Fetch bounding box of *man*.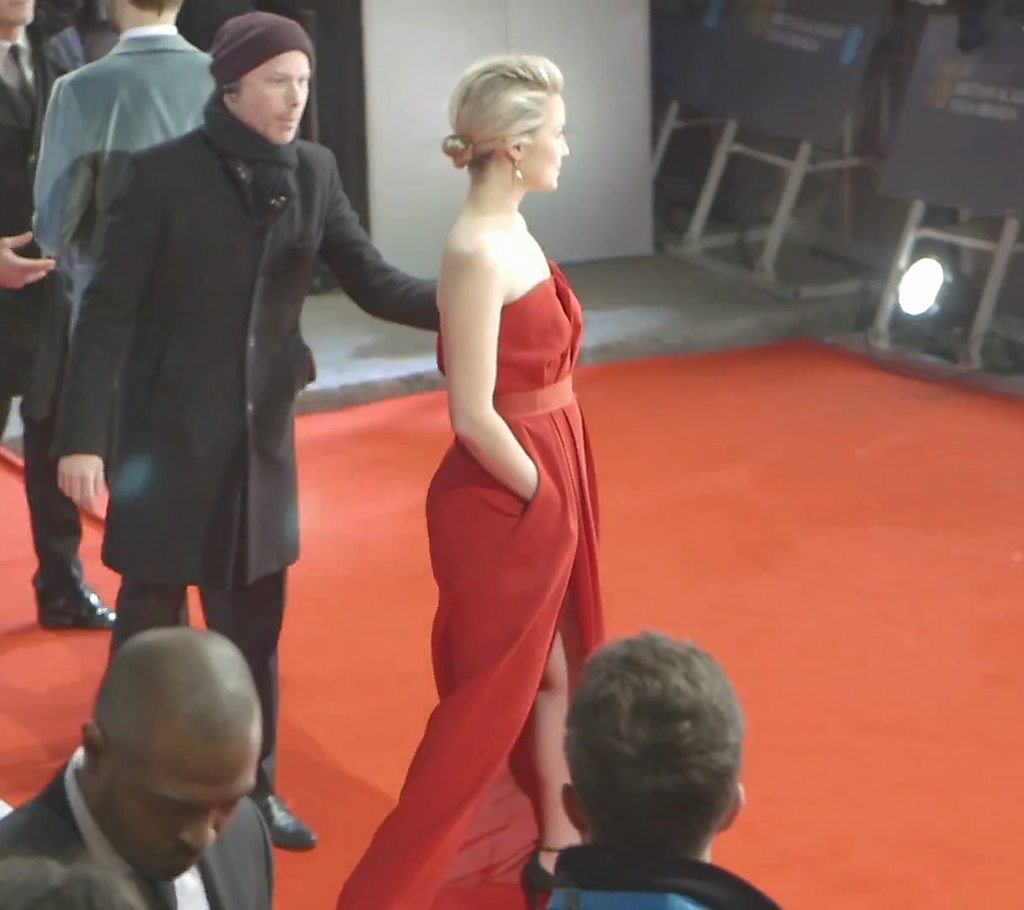
Bbox: locate(0, 0, 125, 631).
